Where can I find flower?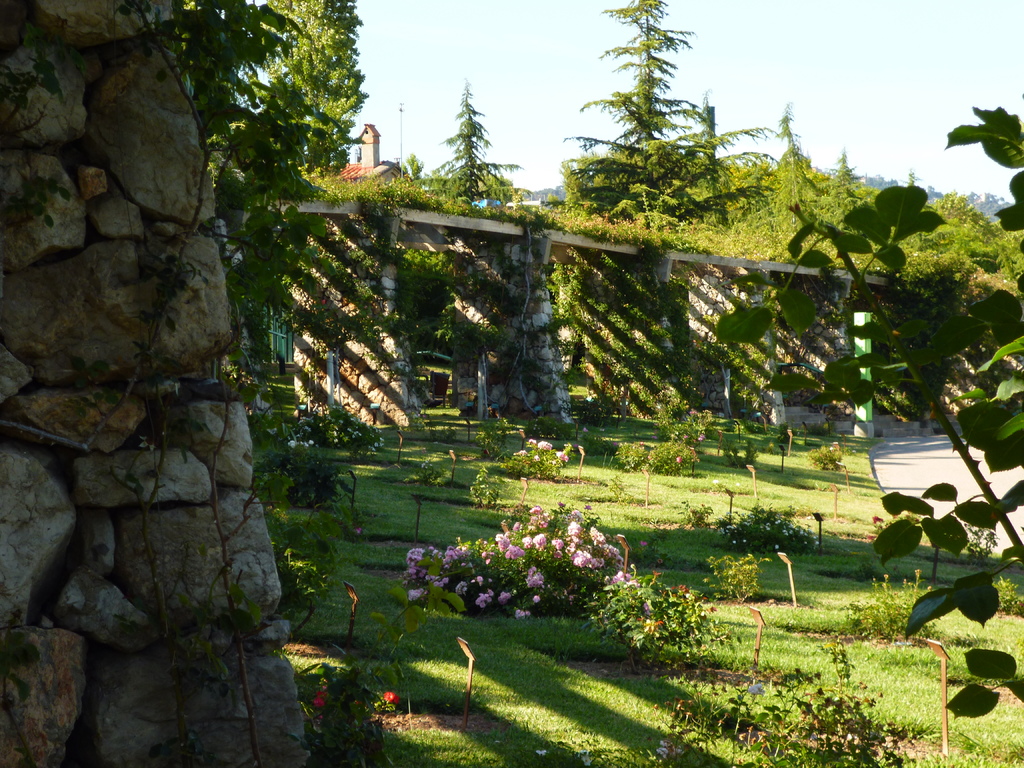
You can find it at (536,749,549,757).
